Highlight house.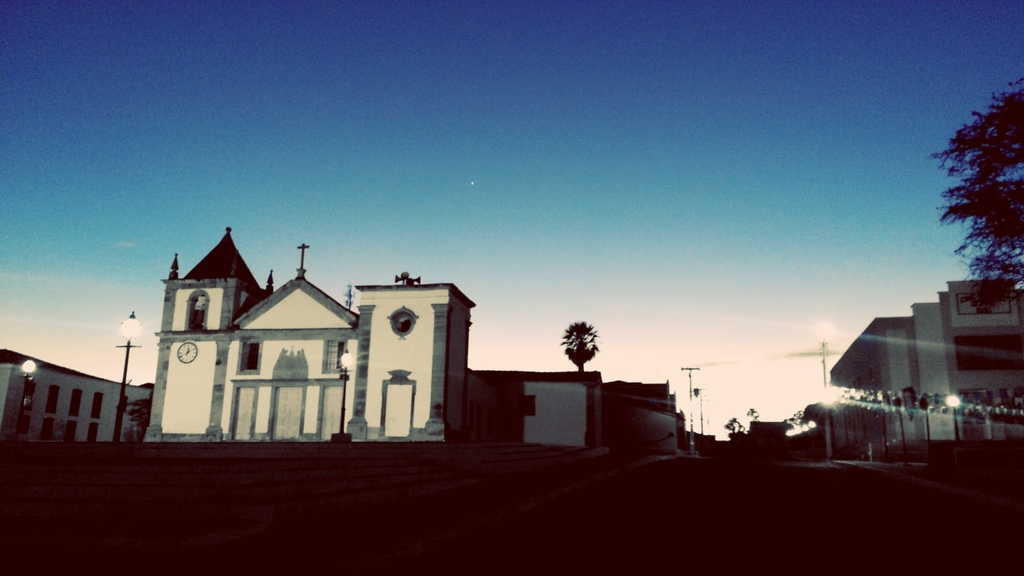
Highlighted region: detection(739, 423, 795, 459).
